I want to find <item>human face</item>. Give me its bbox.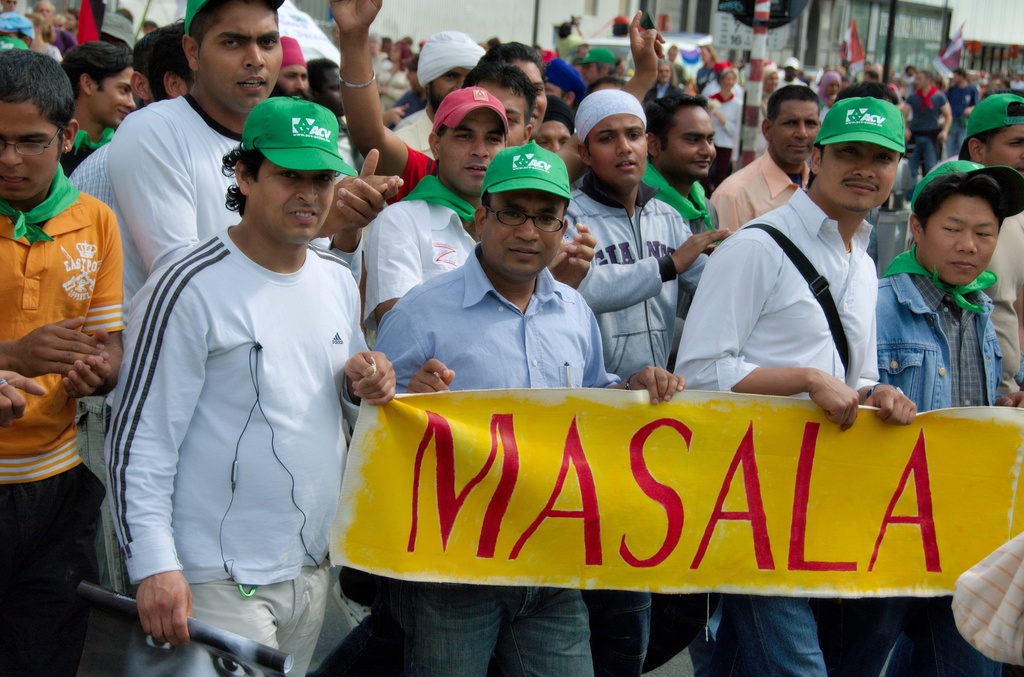
<region>920, 197, 998, 288</region>.
